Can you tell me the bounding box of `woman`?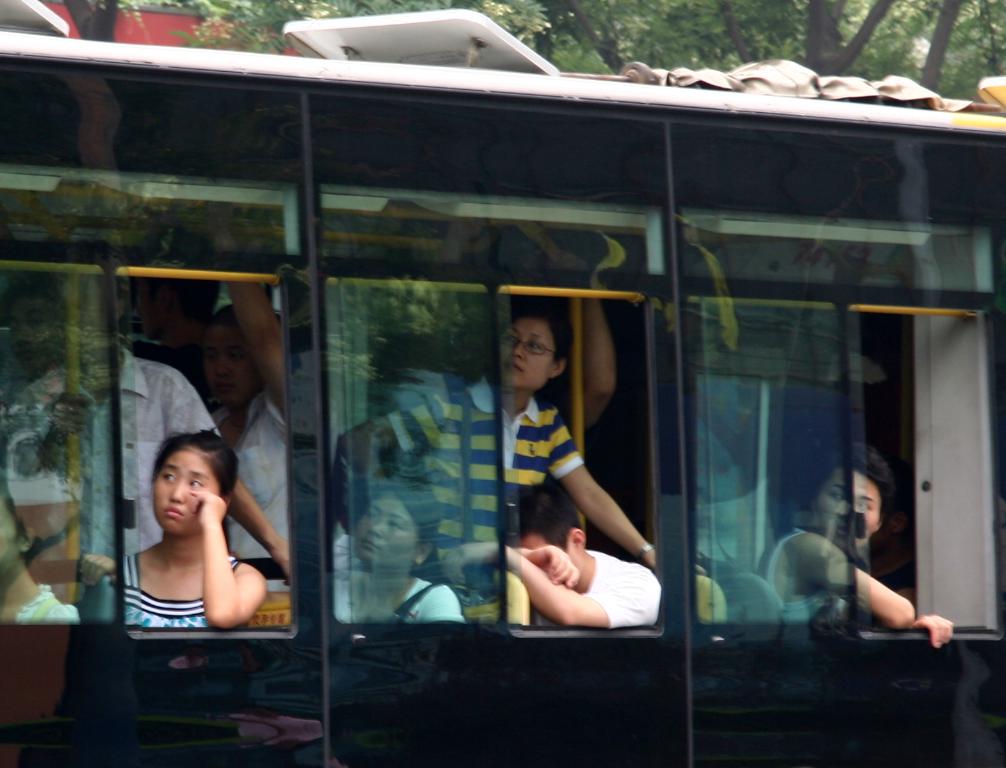
BBox(199, 208, 293, 596).
